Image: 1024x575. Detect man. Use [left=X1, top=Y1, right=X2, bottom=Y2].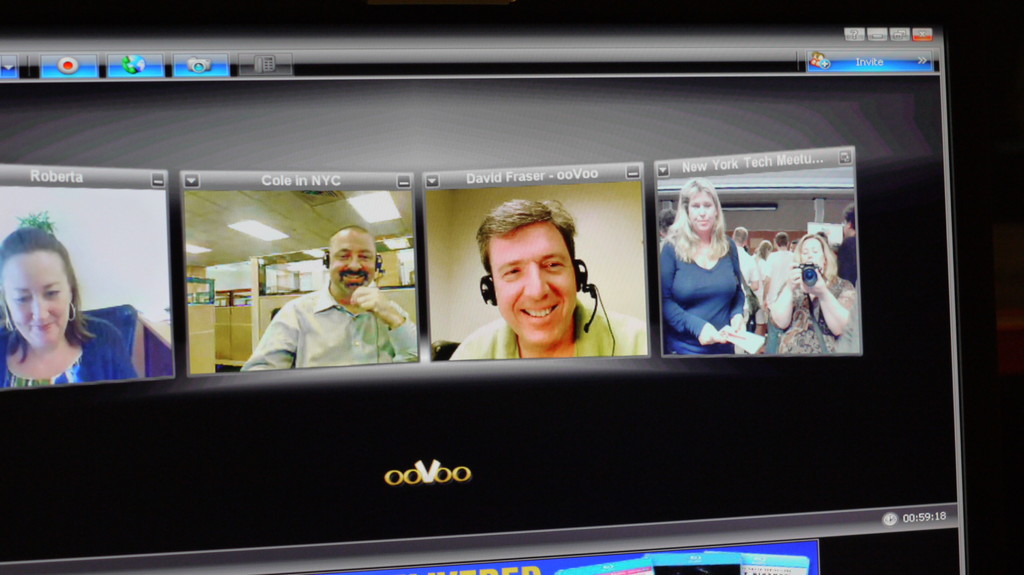
[left=468, top=183, right=633, bottom=368].
